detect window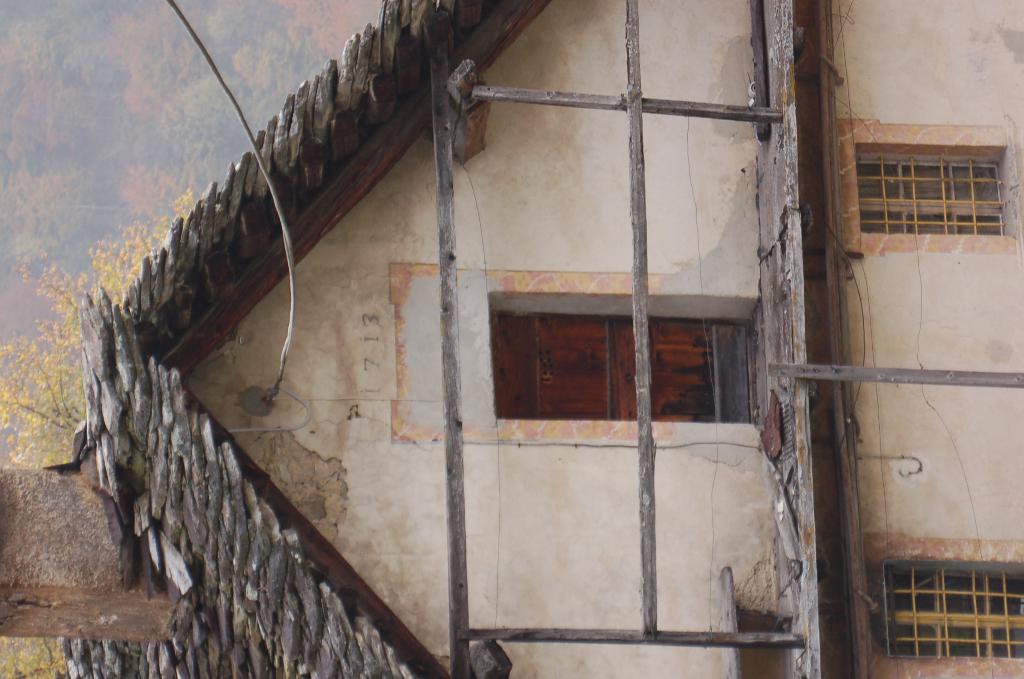
box(881, 553, 1023, 659)
